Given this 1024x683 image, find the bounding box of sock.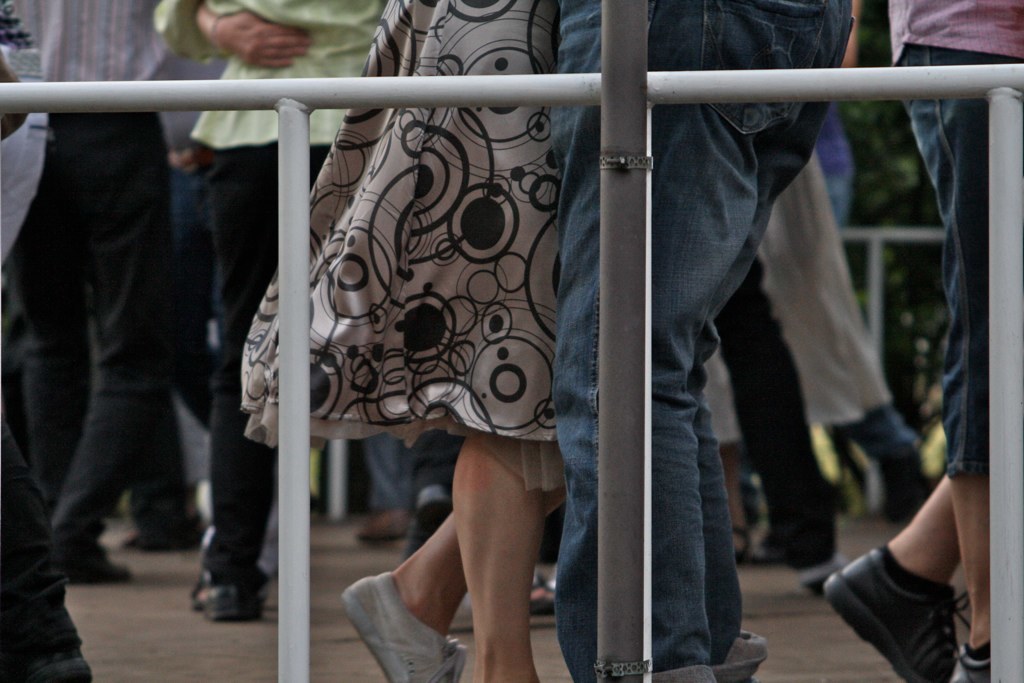
crop(878, 543, 962, 599).
